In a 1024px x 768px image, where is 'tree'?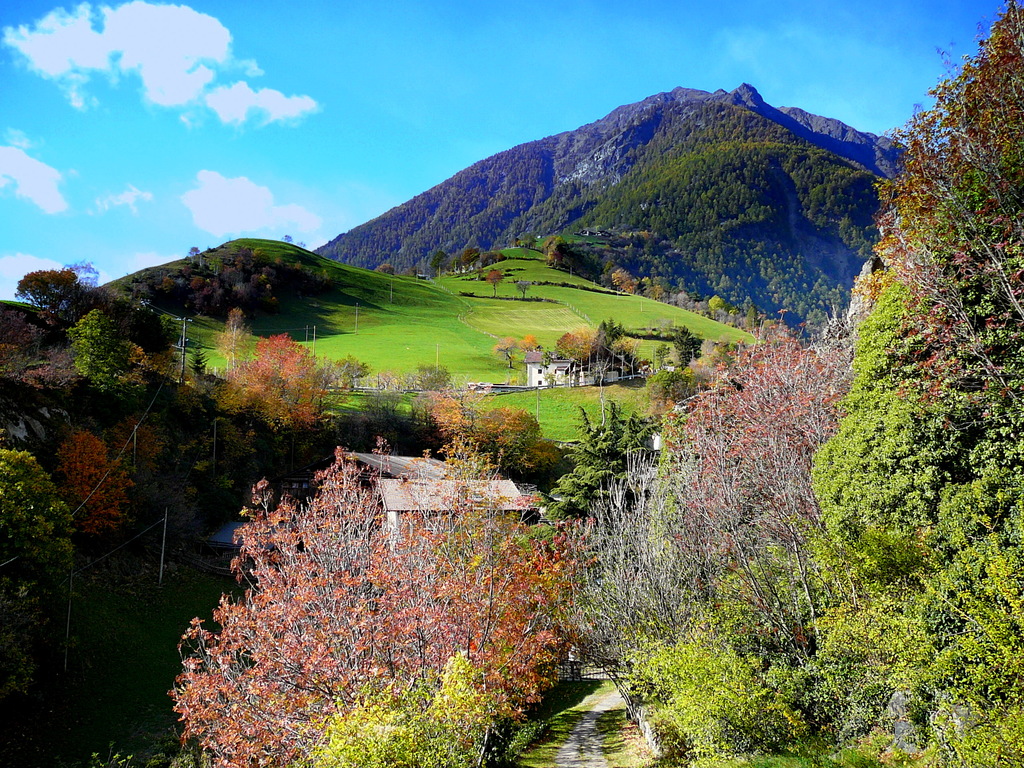
<box>0,446,77,767</box>.
